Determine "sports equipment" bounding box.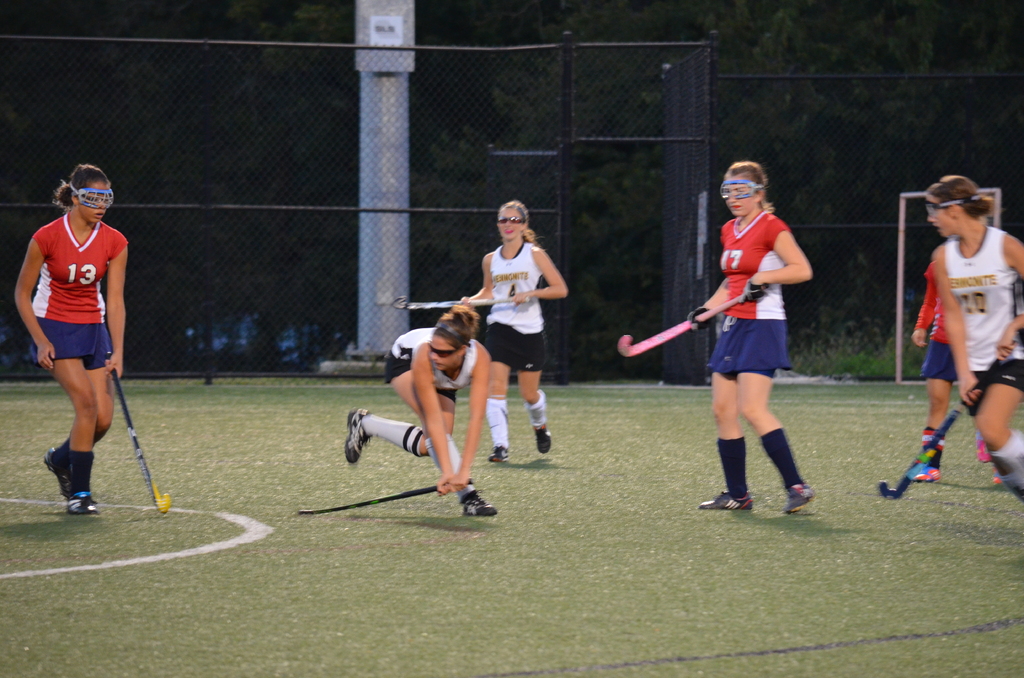
Determined: bbox=[878, 339, 1018, 500].
